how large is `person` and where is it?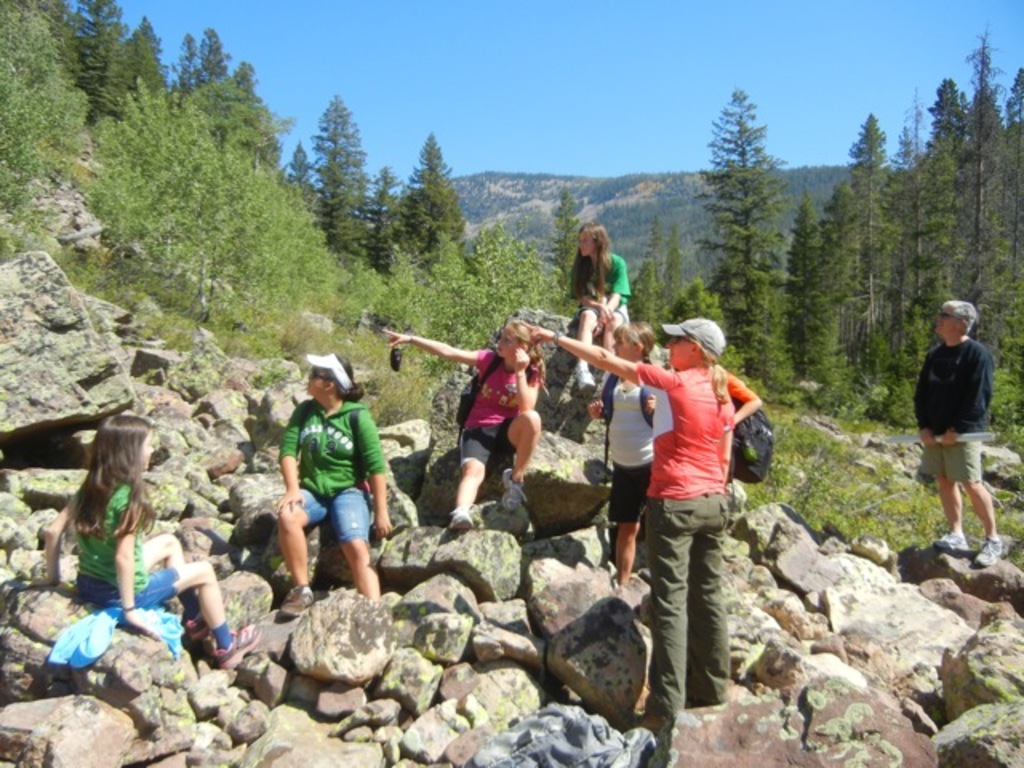
Bounding box: x1=520 y1=312 x2=763 y2=766.
